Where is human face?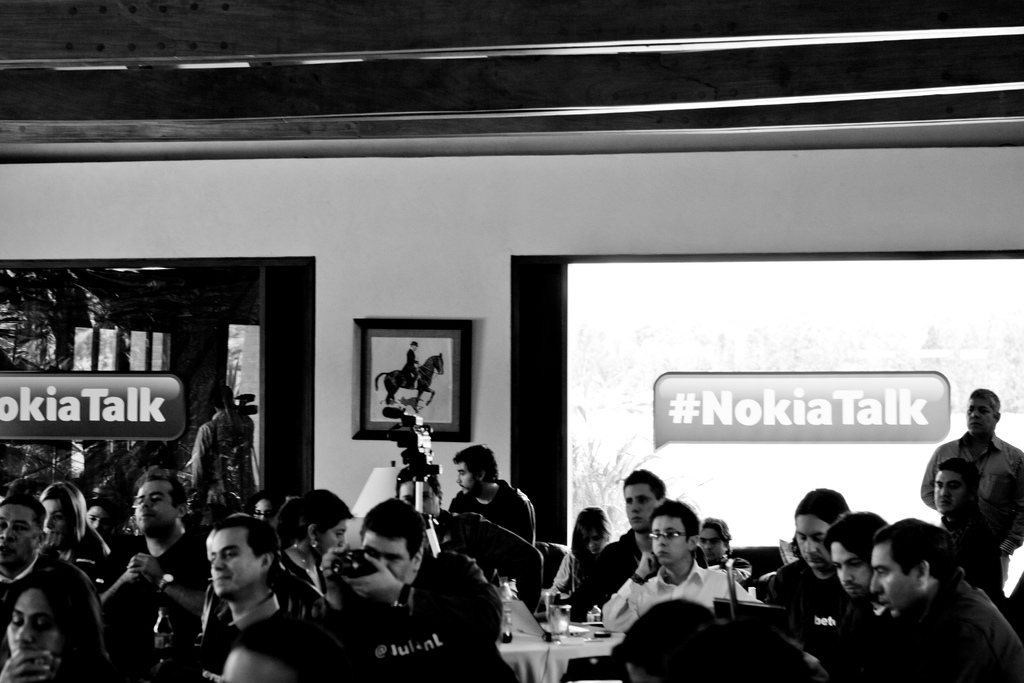
x1=456, y1=461, x2=474, y2=489.
